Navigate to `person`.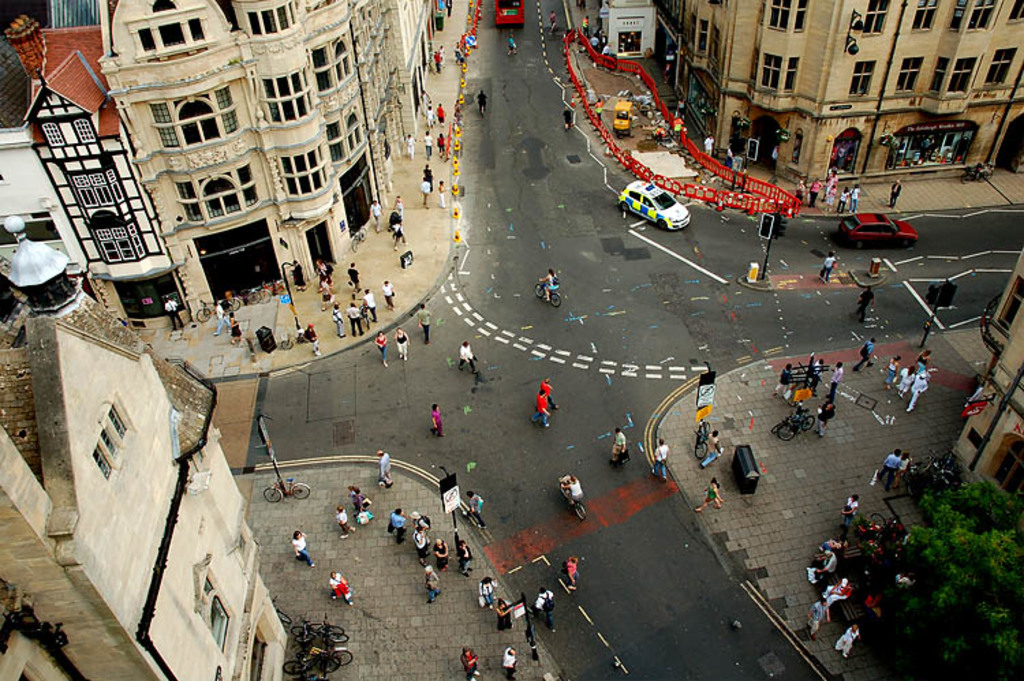
Navigation target: (left=834, top=493, right=859, bottom=528).
